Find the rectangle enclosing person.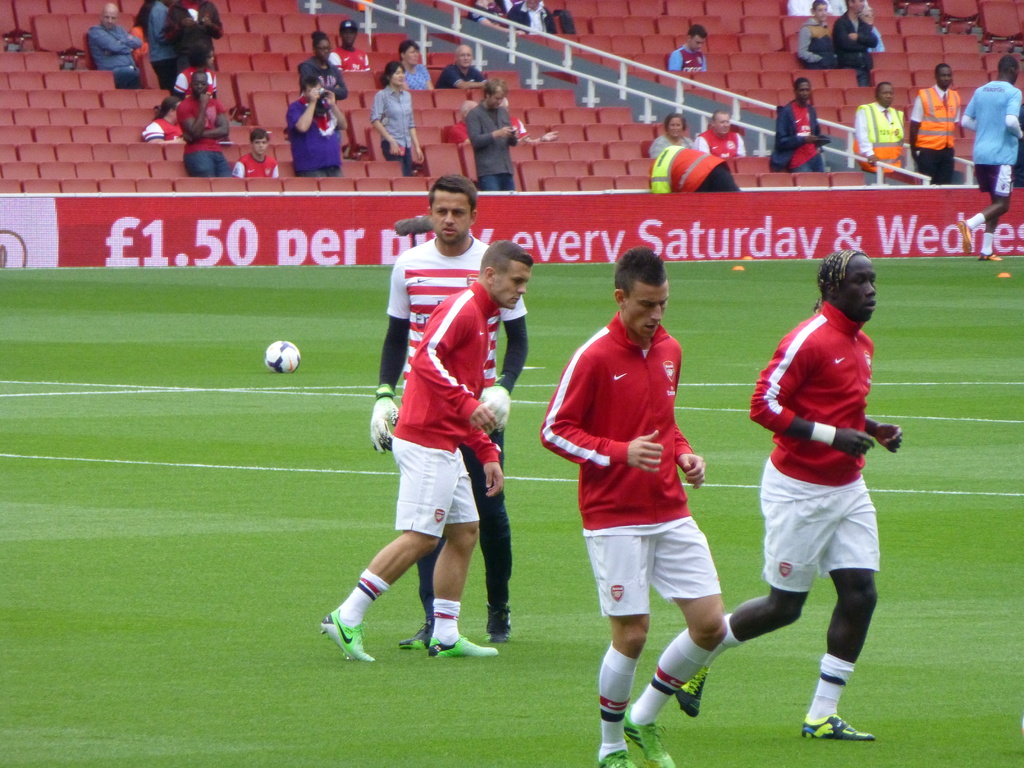
{"left": 948, "top": 51, "right": 1023, "bottom": 239}.
